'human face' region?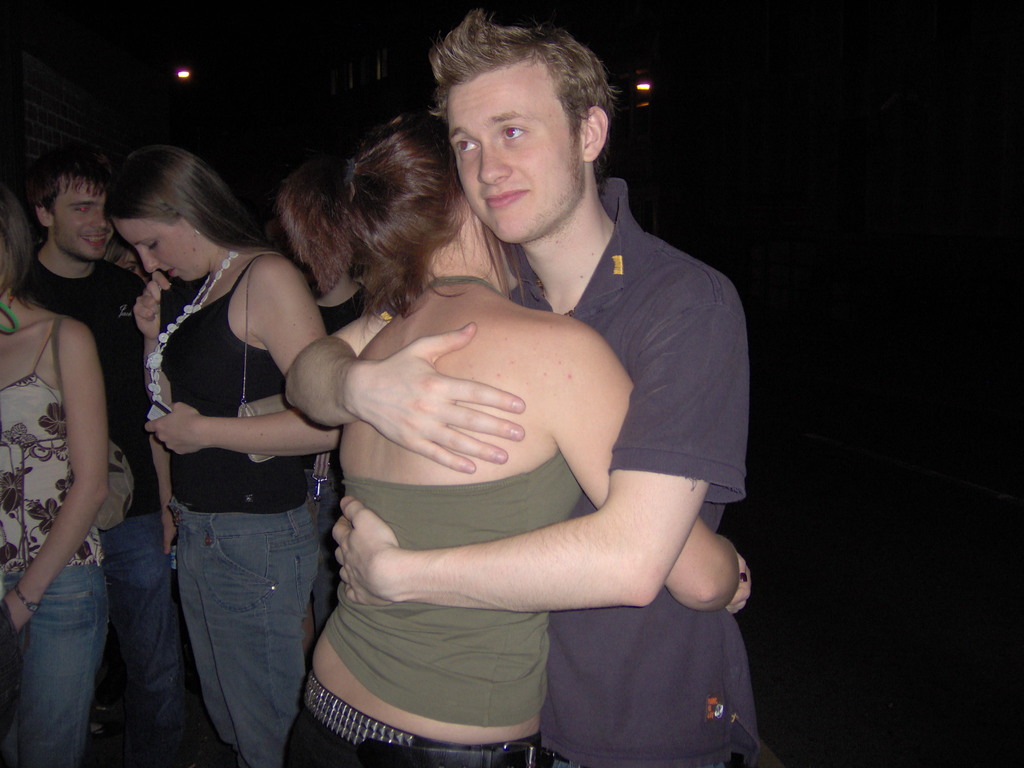
region(450, 69, 584, 241)
